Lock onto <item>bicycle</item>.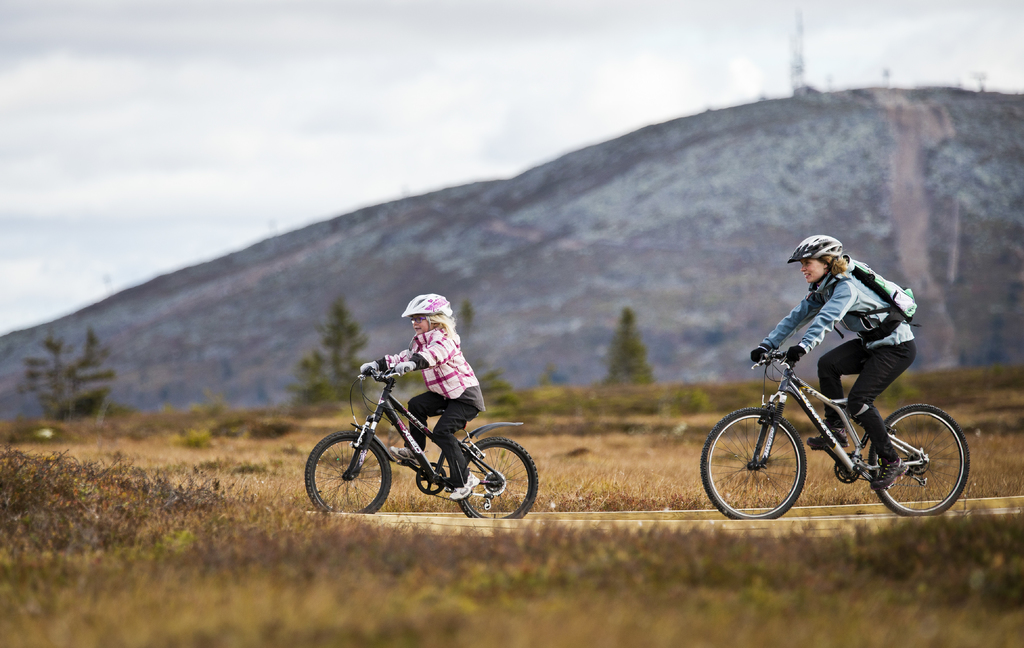
Locked: <box>703,339,975,521</box>.
